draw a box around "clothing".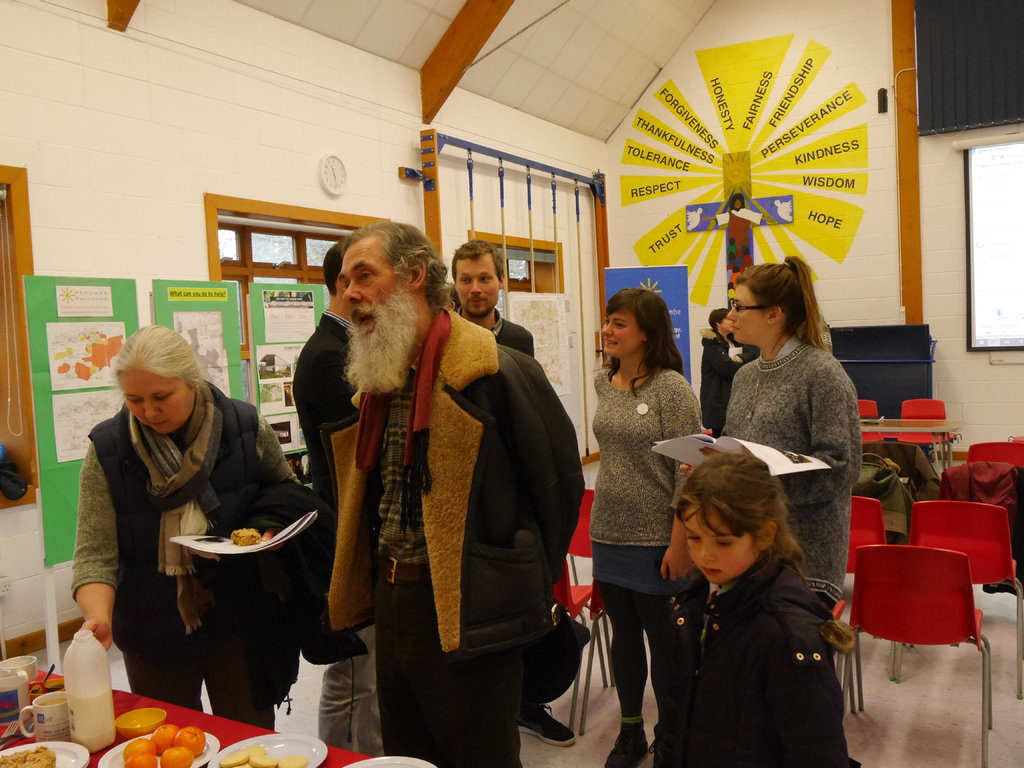
(x1=323, y1=316, x2=579, y2=767).
